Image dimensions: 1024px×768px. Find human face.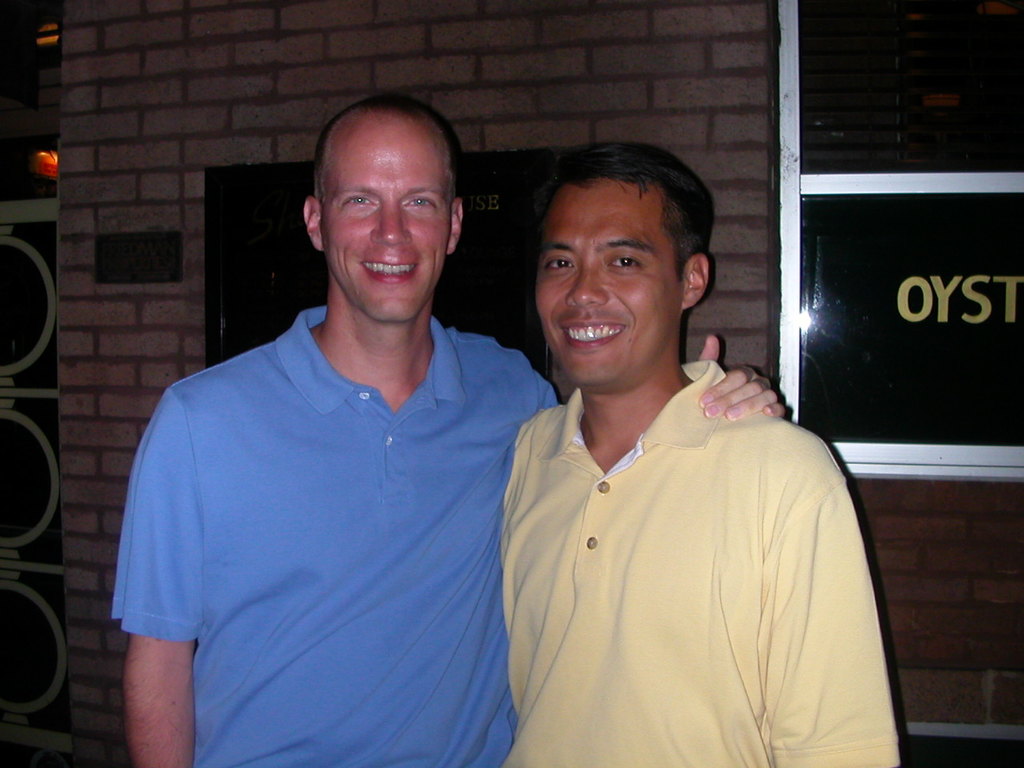
l=327, t=122, r=447, b=320.
